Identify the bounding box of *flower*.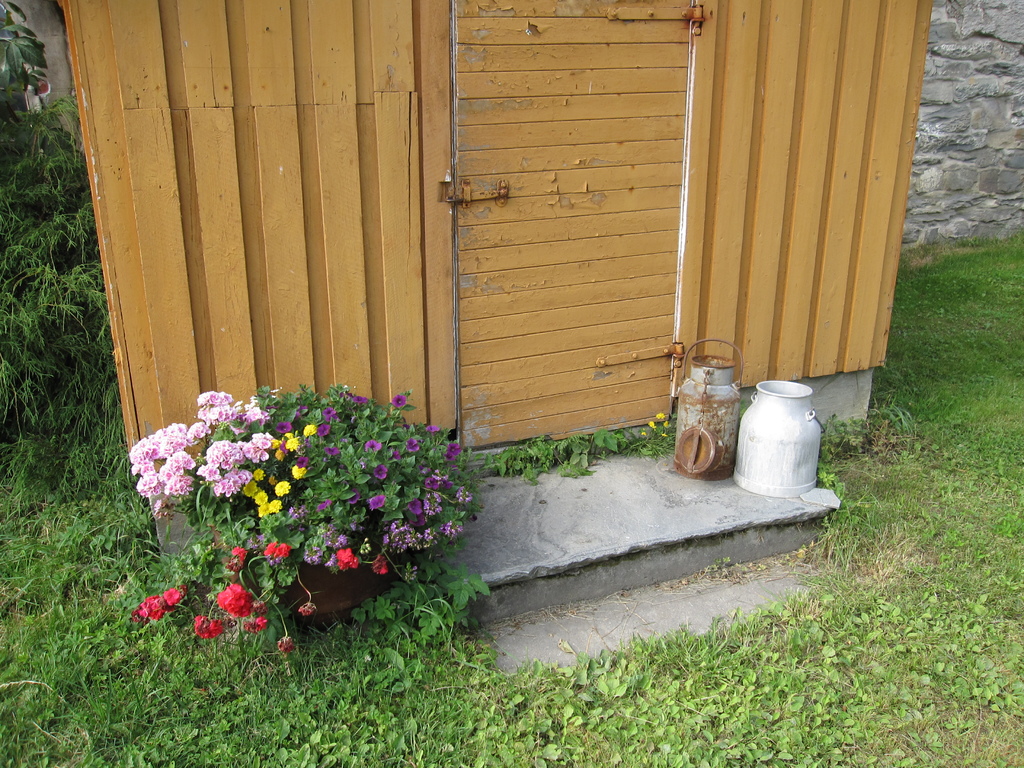
Rect(292, 405, 308, 420).
